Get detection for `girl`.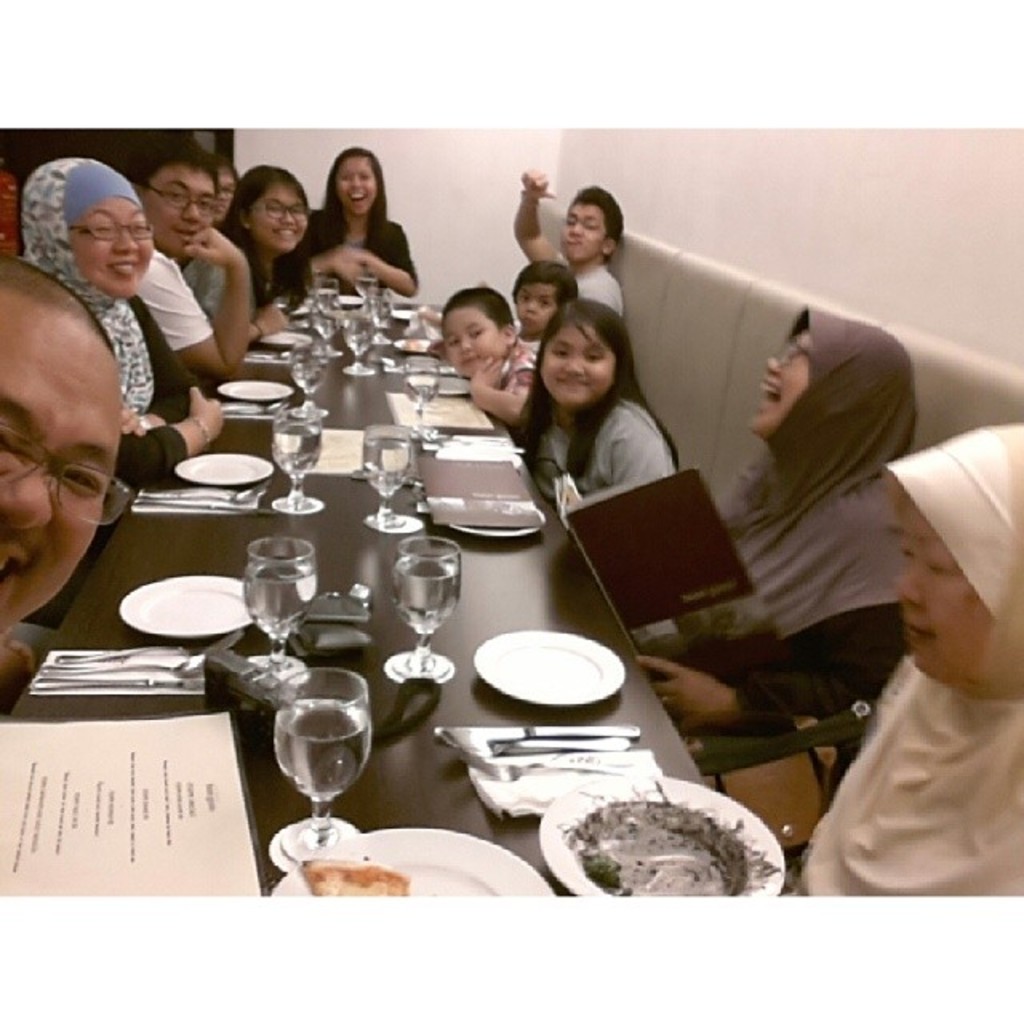
Detection: l=190, t=170, r=315, b=339.
